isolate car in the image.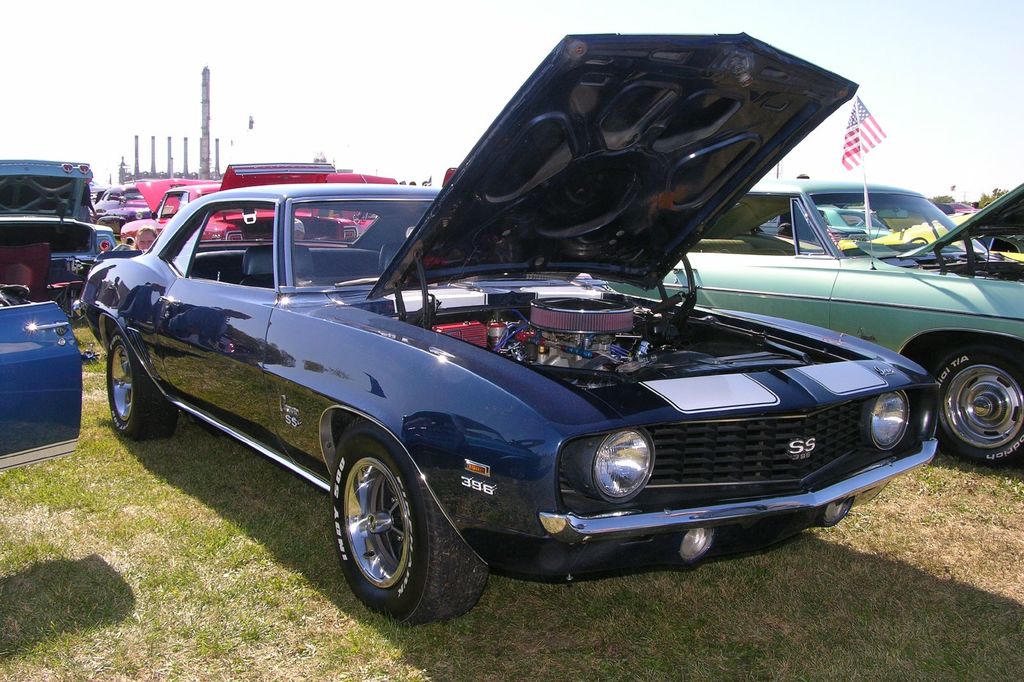
Isolated region: 602:182:1023:468.
